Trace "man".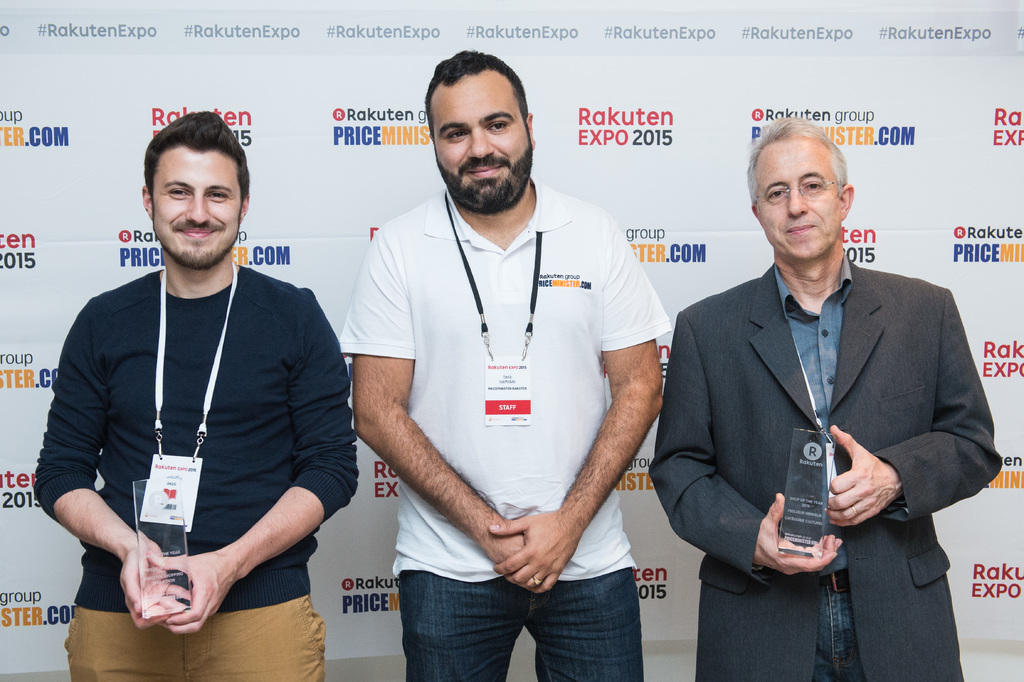
Traced to [661, 123, 984, 664].
